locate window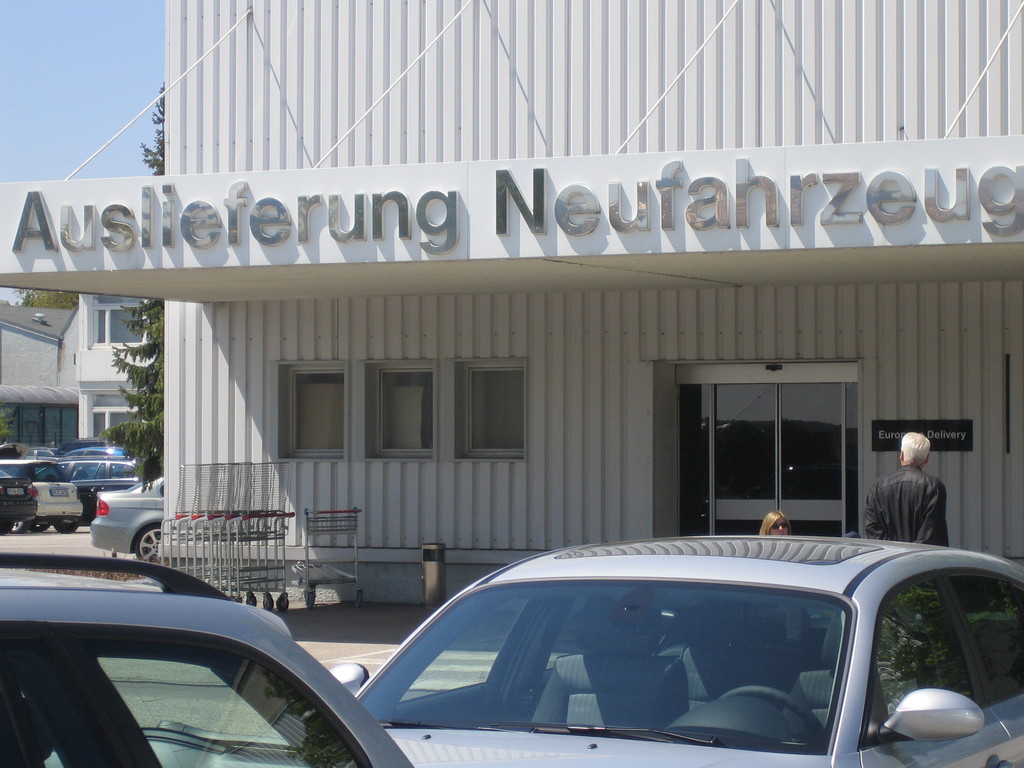
<box>374,365,435,457</box>
